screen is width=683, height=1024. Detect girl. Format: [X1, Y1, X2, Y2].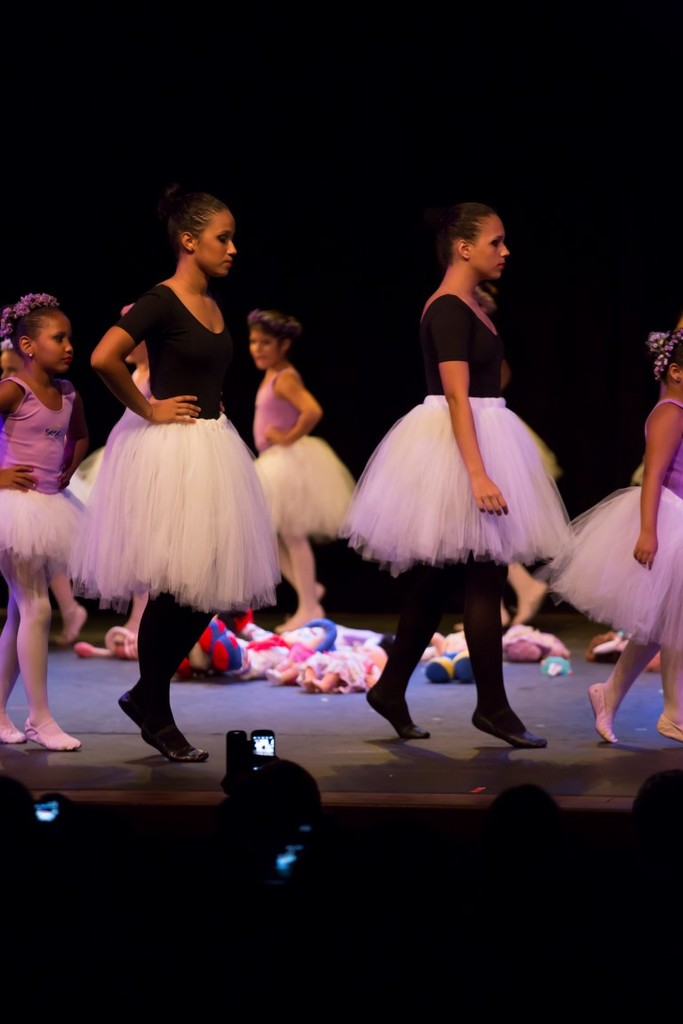
[546, 328, 682, 745].
